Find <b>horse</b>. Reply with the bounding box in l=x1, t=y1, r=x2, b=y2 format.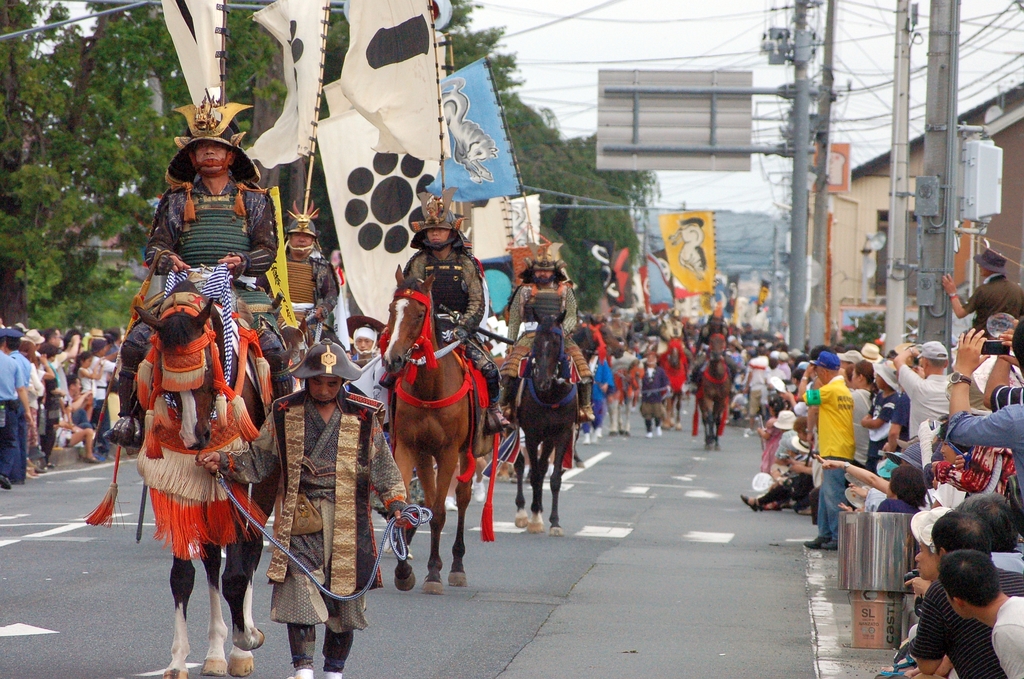
l=379, t=260, r=477, b=598.
